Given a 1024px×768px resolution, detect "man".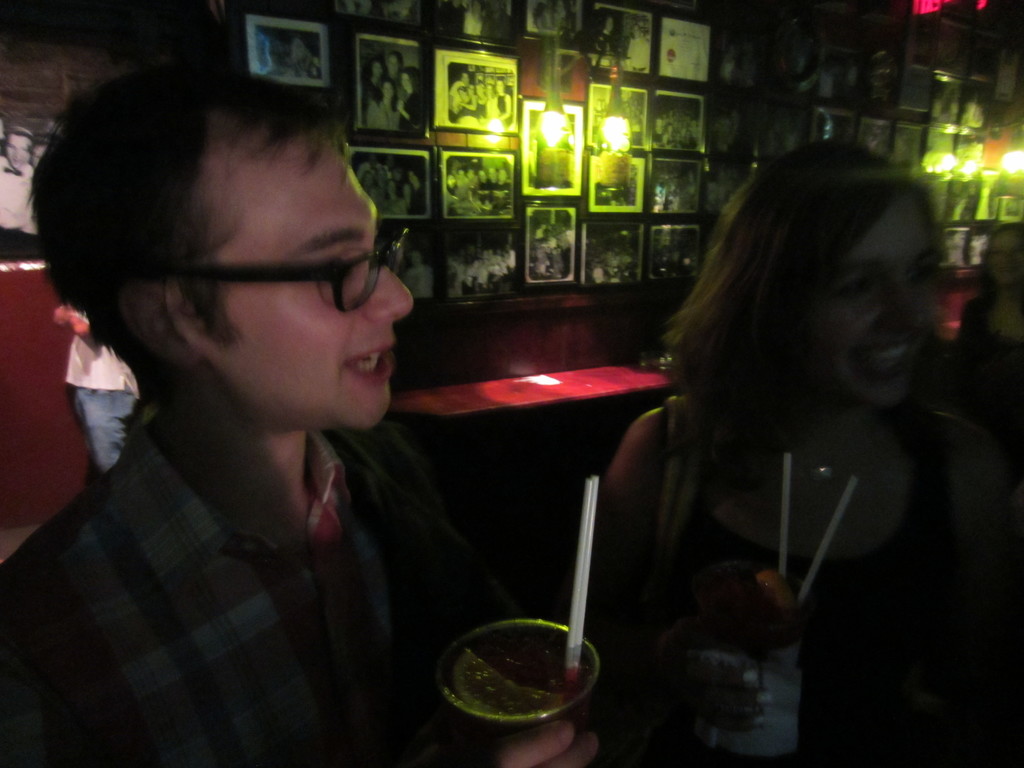
<region>13, 81, 615, 755</region>.
